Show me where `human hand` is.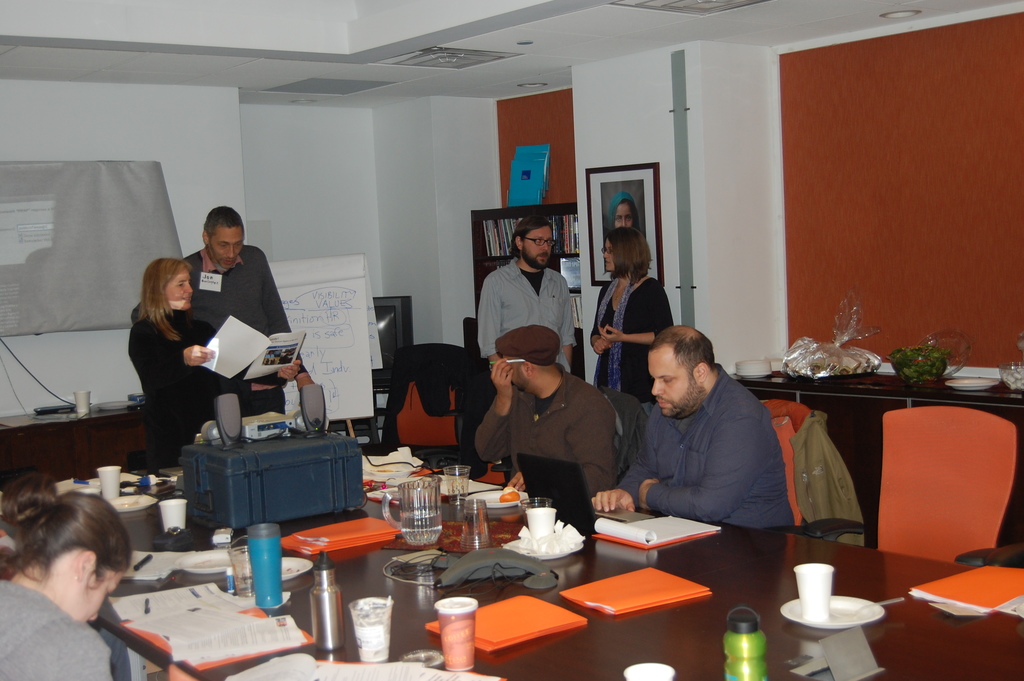
`human hand` is at (183, 341, 216, 369).
